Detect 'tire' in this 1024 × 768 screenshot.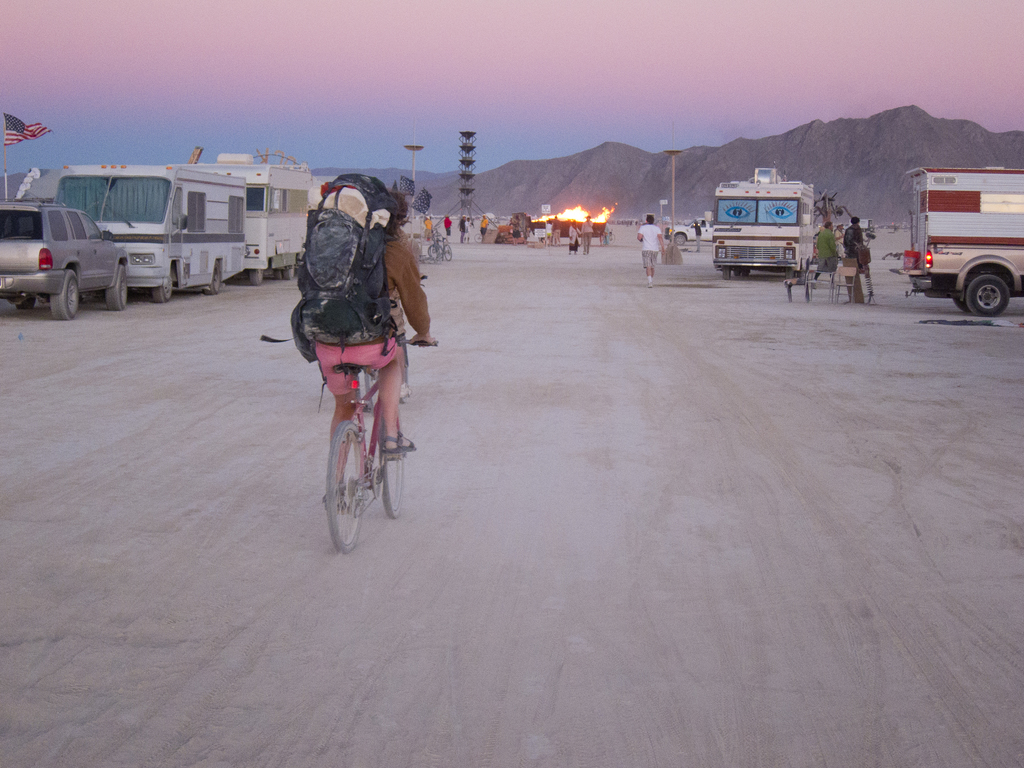
Detection: (429, 247, 439, 257).
